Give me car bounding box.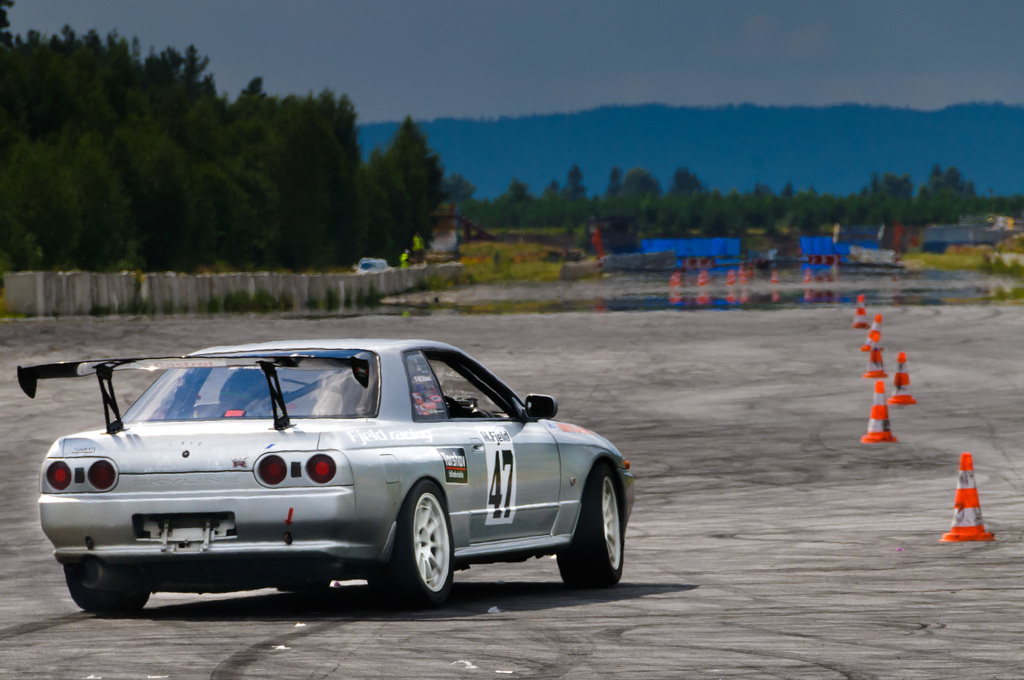
[x1=20, y1=330, x2=659, y2=621].
